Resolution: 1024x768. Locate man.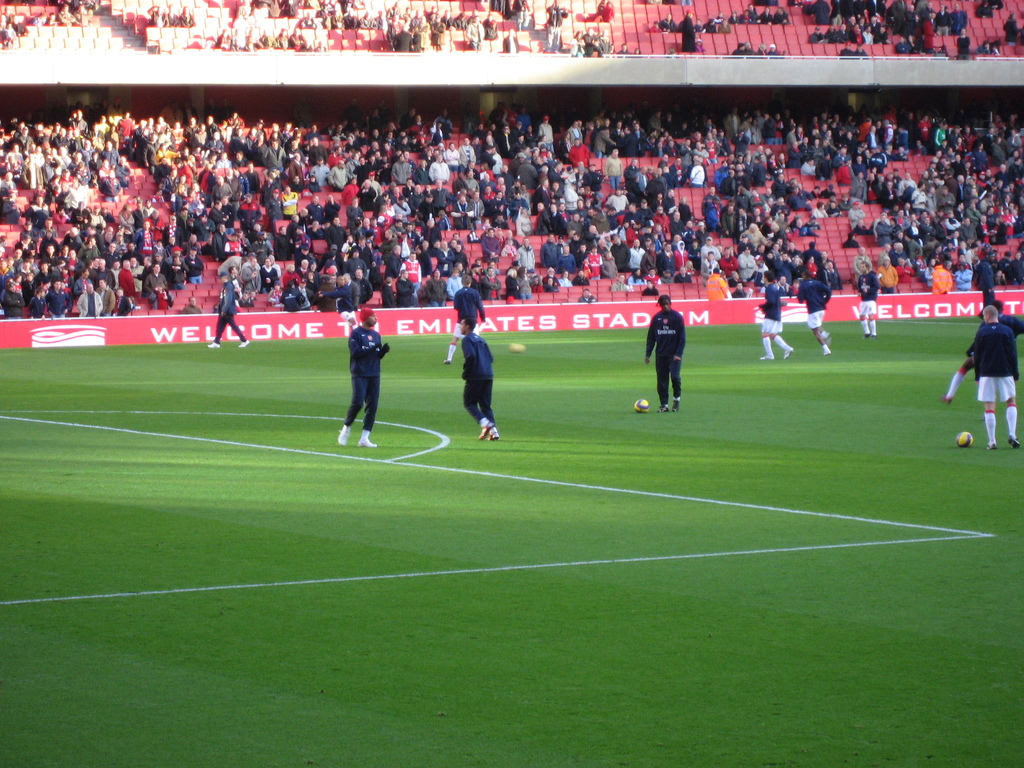
Rect(840, 42, 853, 58).
